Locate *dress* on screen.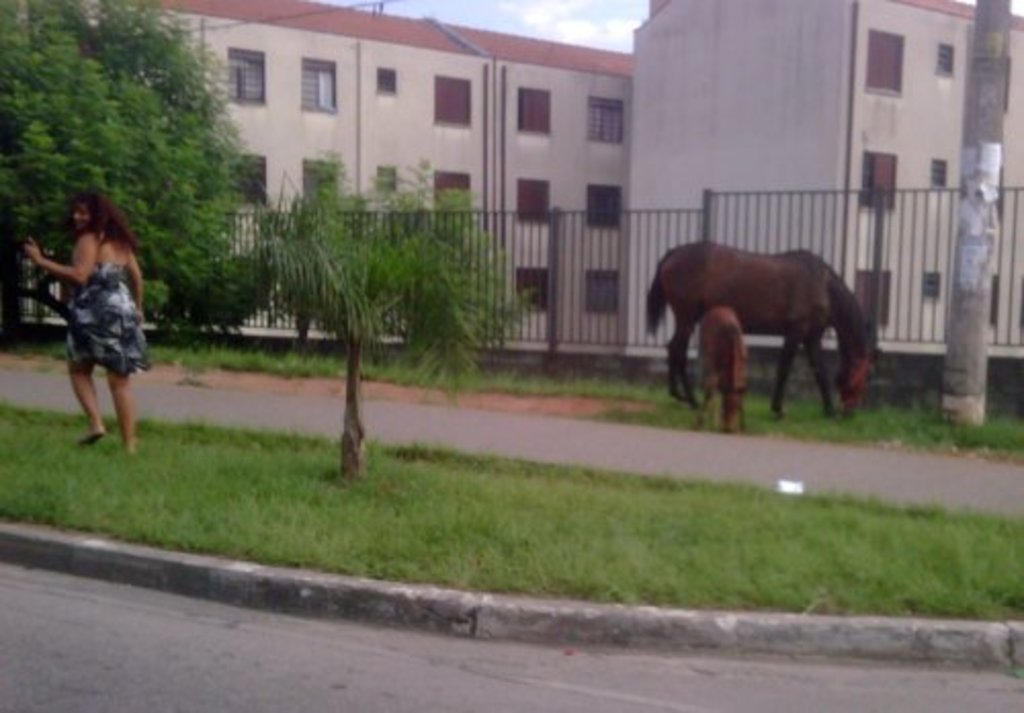
On screen at BBox(55, 268, 162, 377).
